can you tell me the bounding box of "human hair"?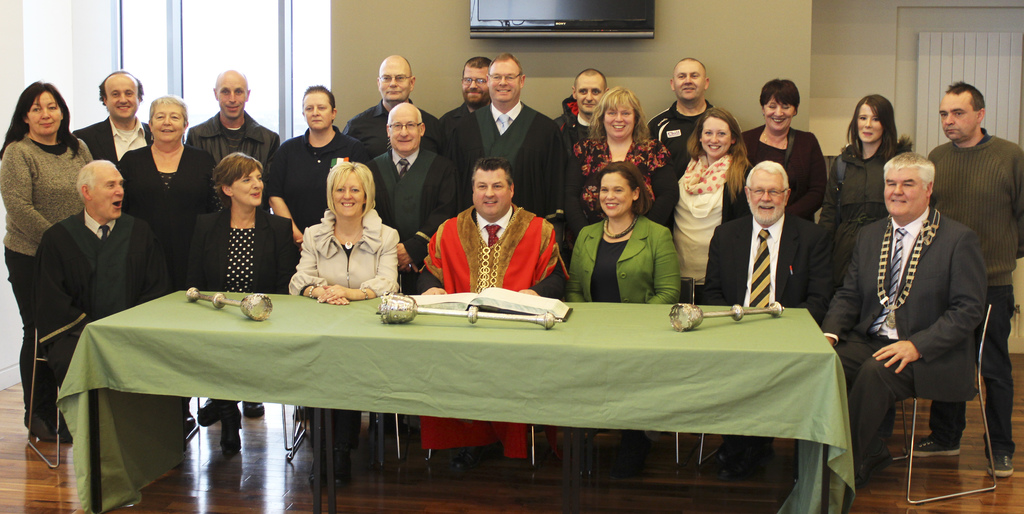
rect(749, 160, 790, 197).
